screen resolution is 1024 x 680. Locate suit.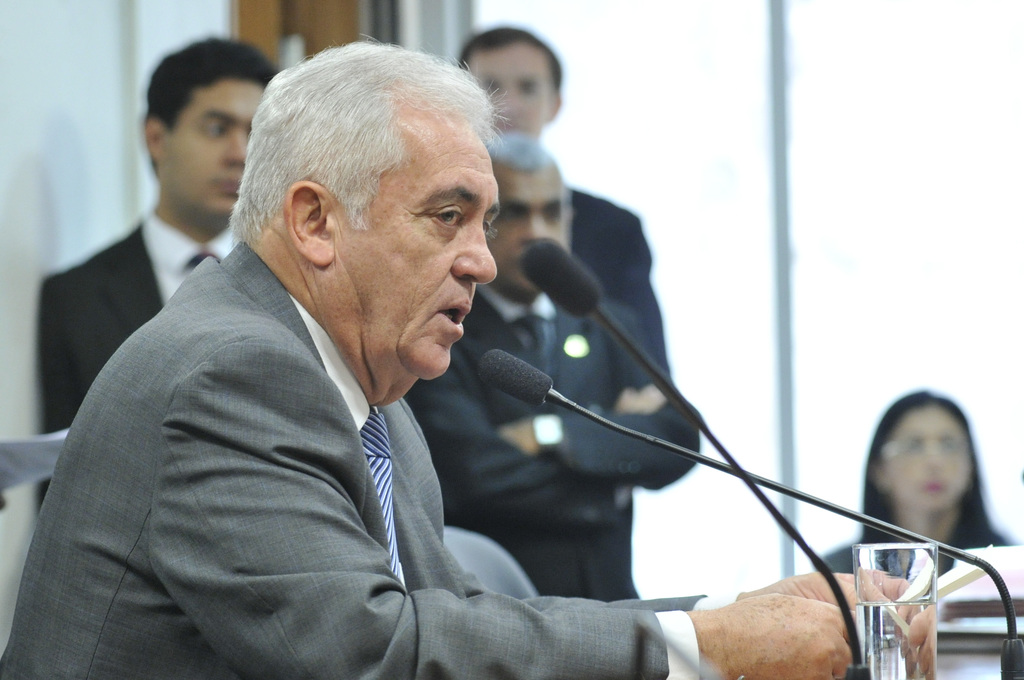
(563, 177, 674, 373).
